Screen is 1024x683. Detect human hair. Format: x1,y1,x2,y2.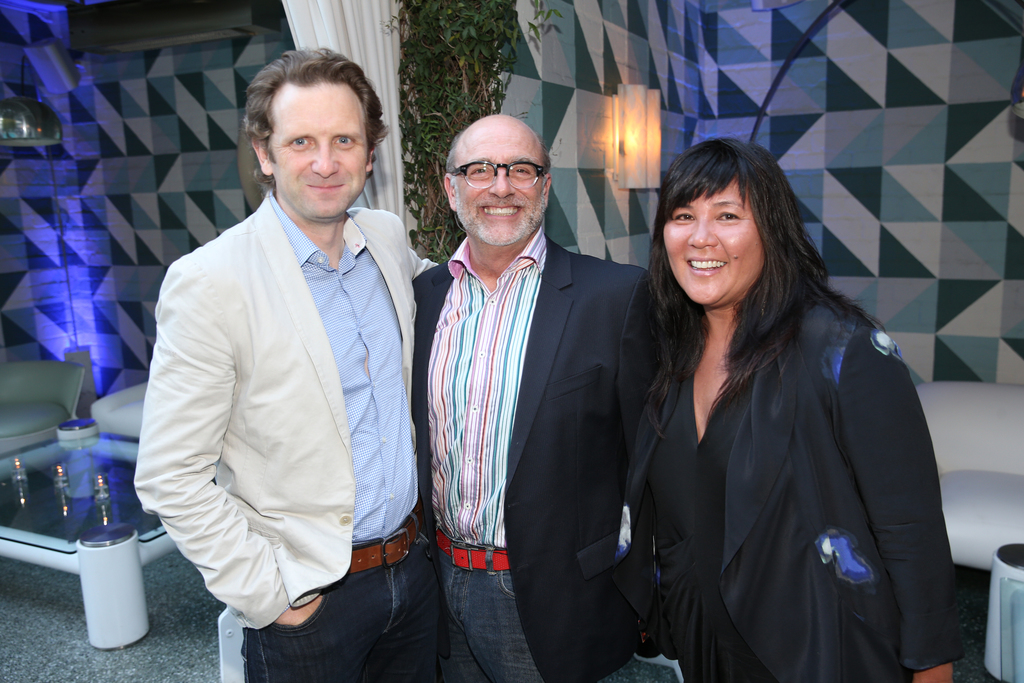
628,135,892,461.
